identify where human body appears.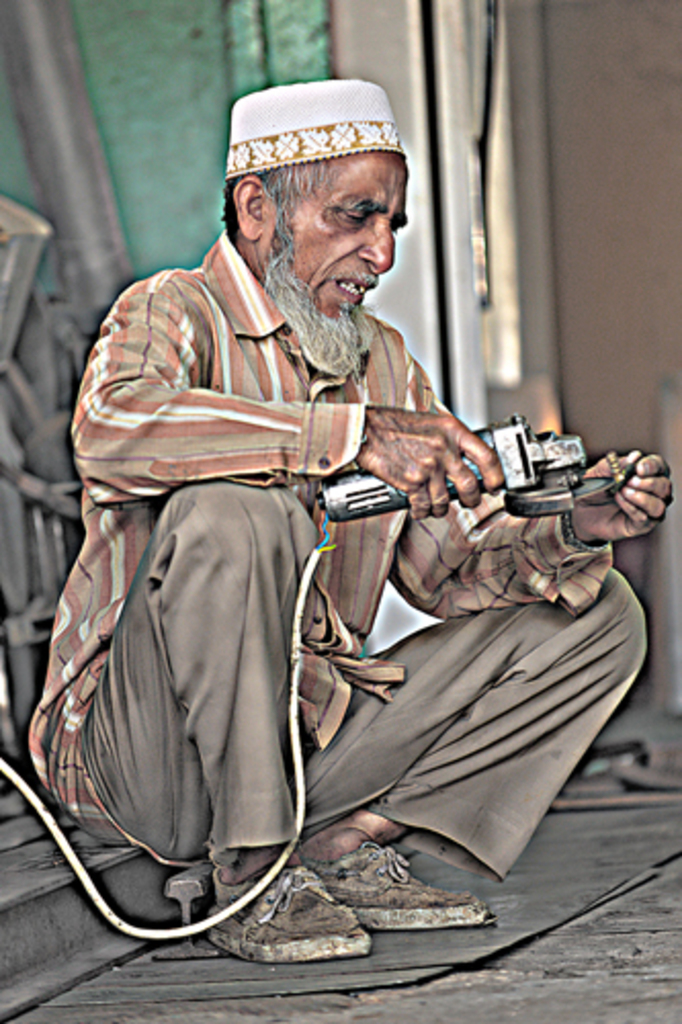
Appears at (left=33, top=143, right=655, bottom=983).
